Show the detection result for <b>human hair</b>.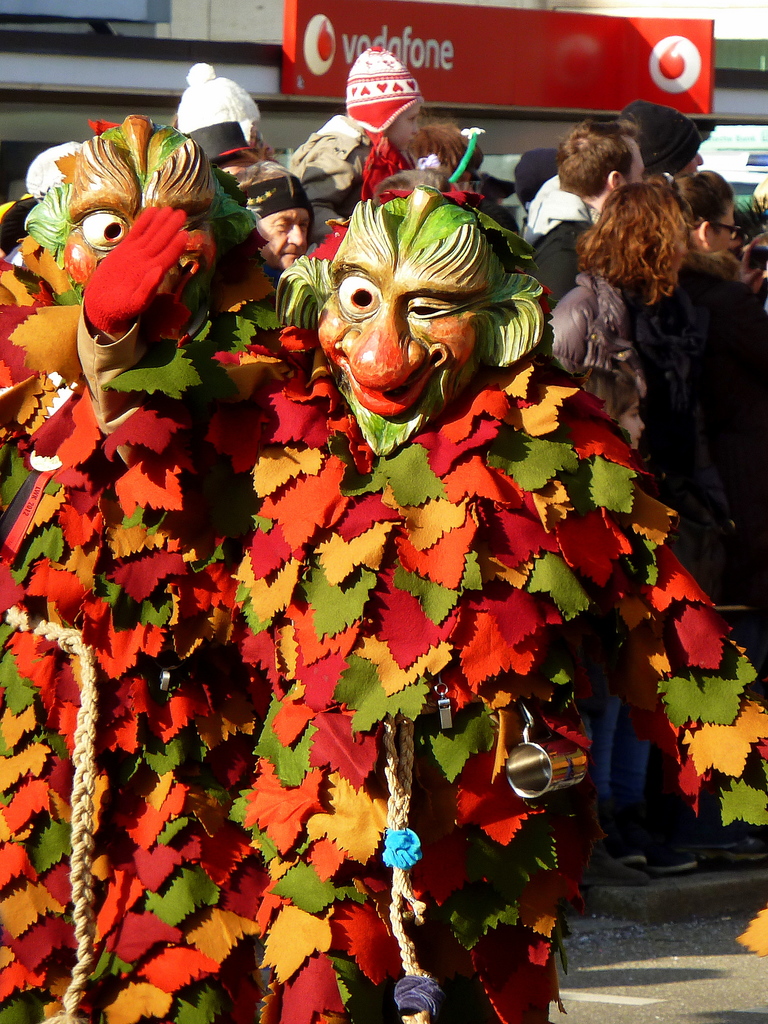
bbox(707, 250, 744, 276).
